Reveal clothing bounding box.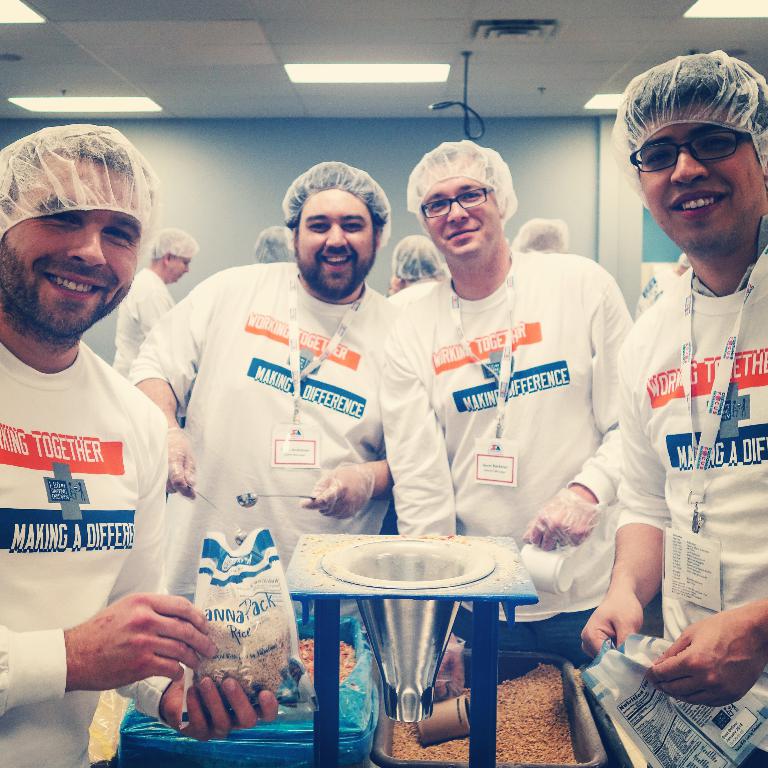
Revealed: region(366, 246, 648, 670).
